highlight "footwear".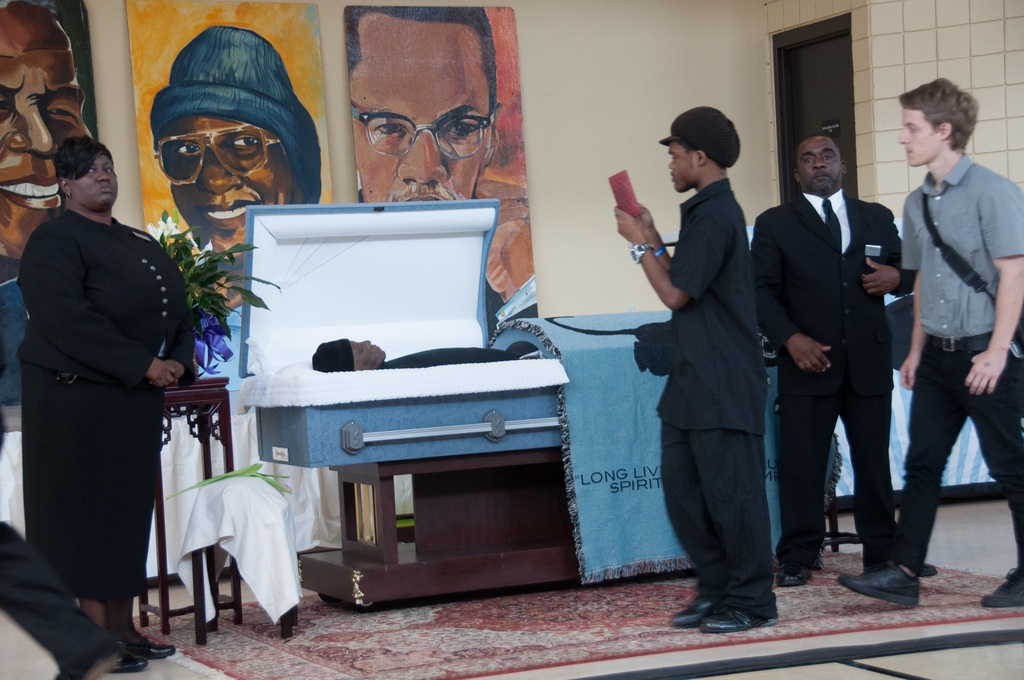
Highlighted region: <region>774, 560, 813, 590</region>.
